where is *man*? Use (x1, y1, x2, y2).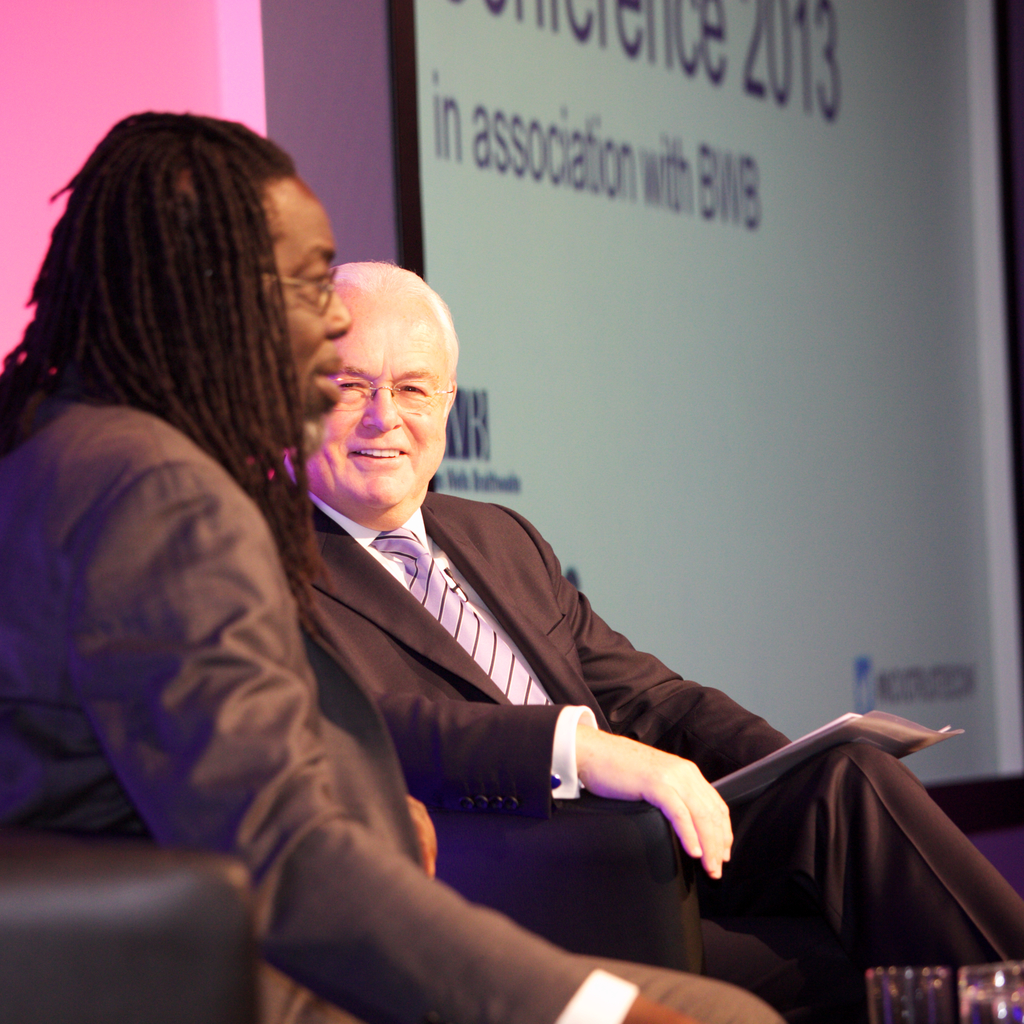
(264, 253, 1023, 1023).
